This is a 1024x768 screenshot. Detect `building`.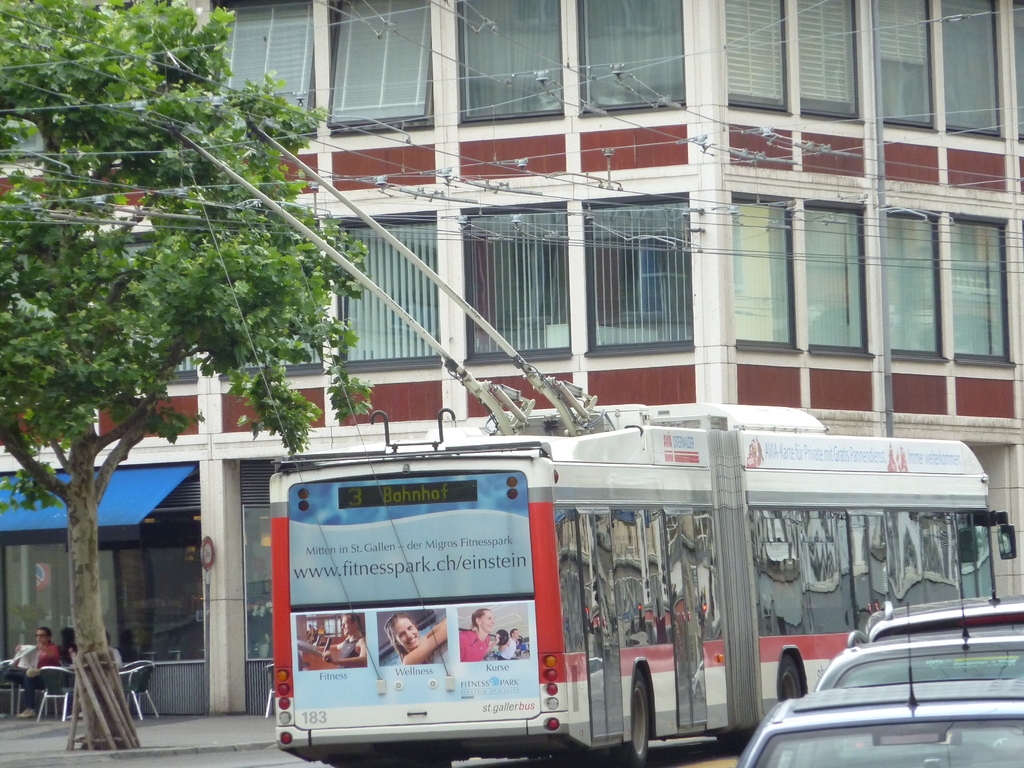
[0,0,1023,721].
